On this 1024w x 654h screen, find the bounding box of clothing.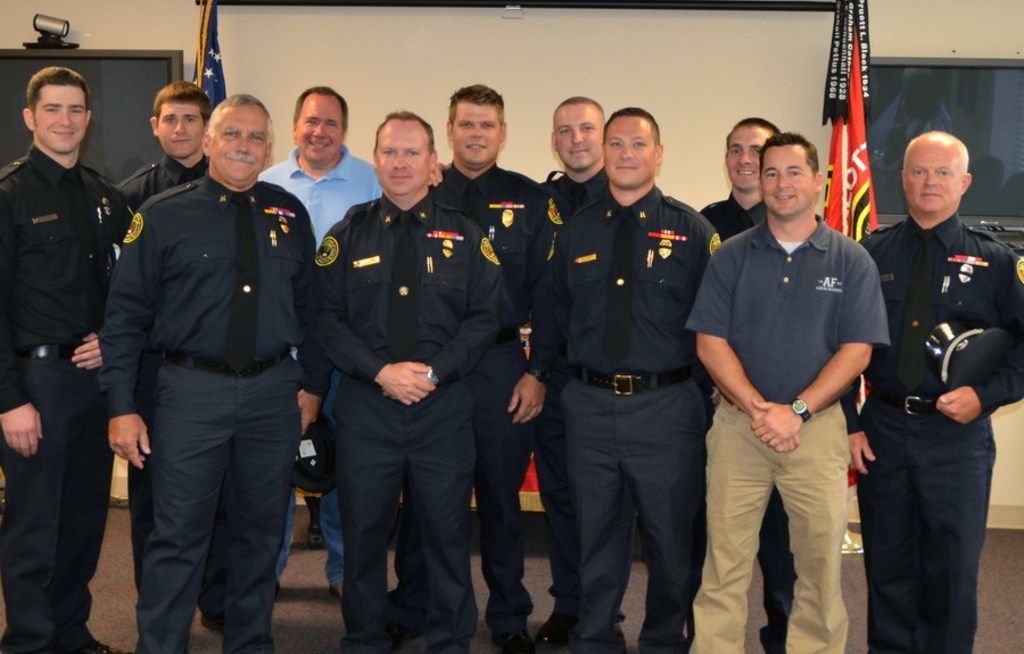
Bounding box: Rect(1, 140, 137, 652).
